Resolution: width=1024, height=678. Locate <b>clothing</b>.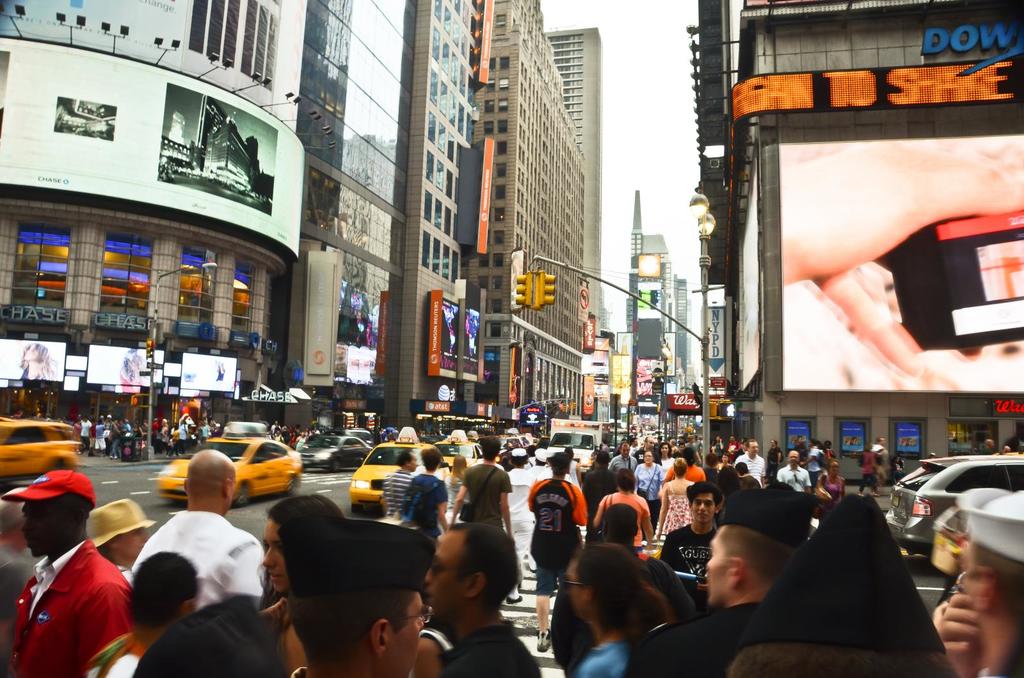
(76,416,97,457).
